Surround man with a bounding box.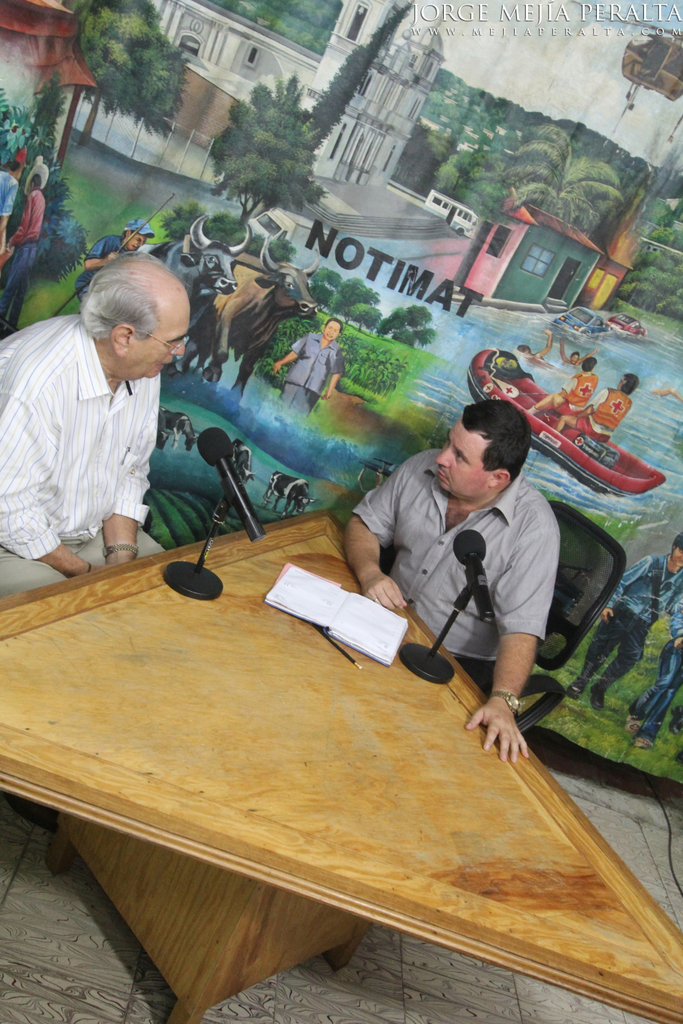
559 335 590 373.
